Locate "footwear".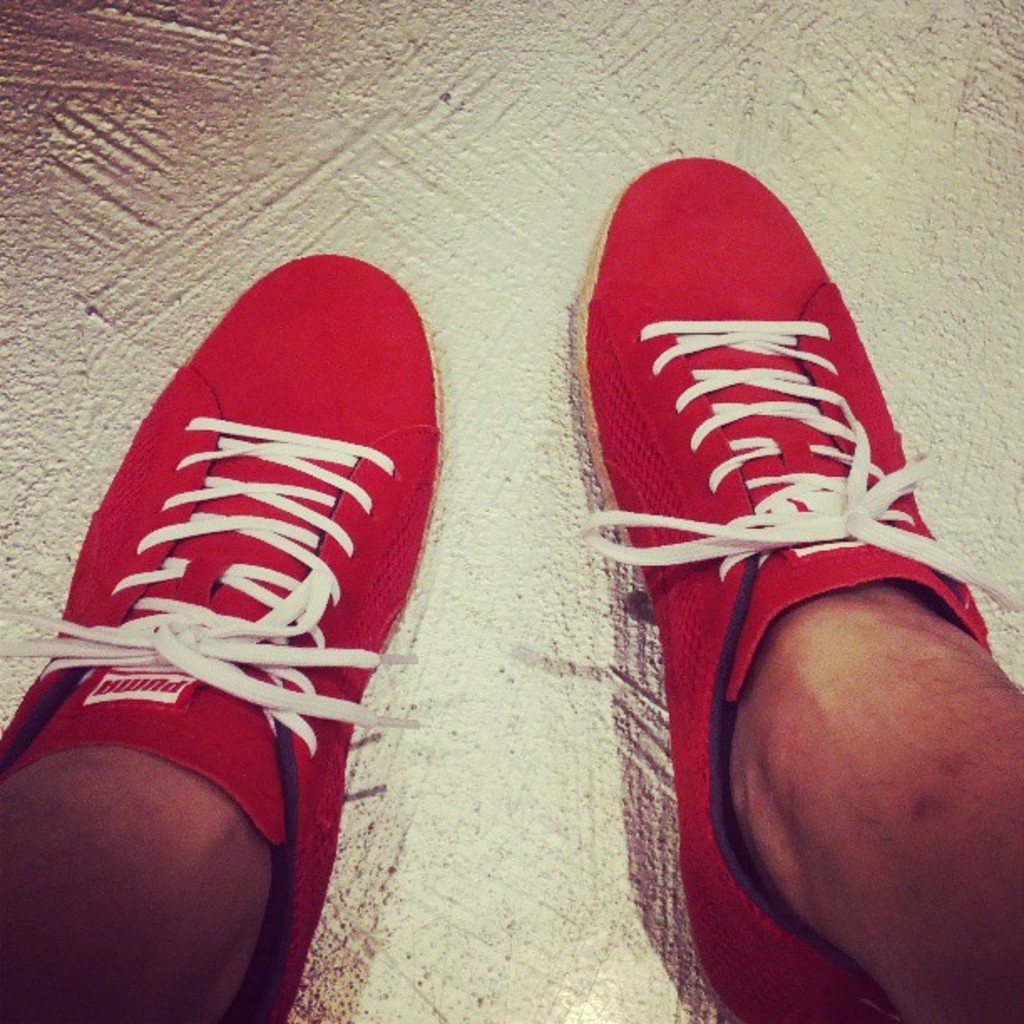
Bounding box: [x1=572, y1=157, x2=1016, y2=1022].
